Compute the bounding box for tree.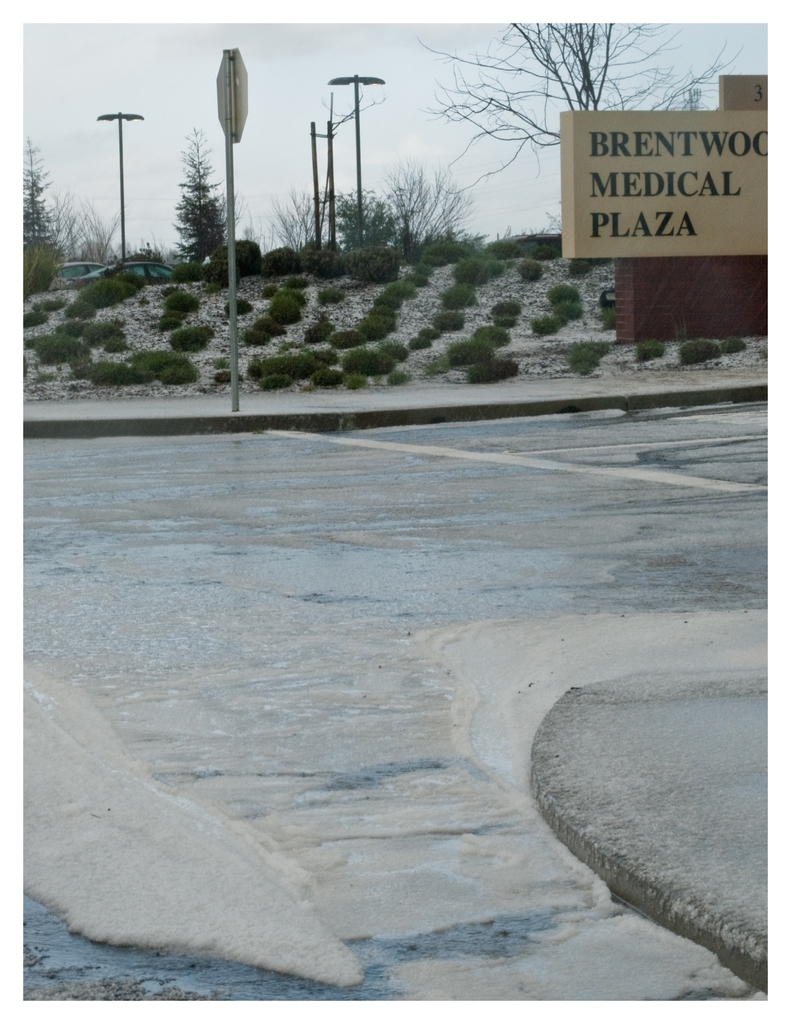
328:186:398:247.
